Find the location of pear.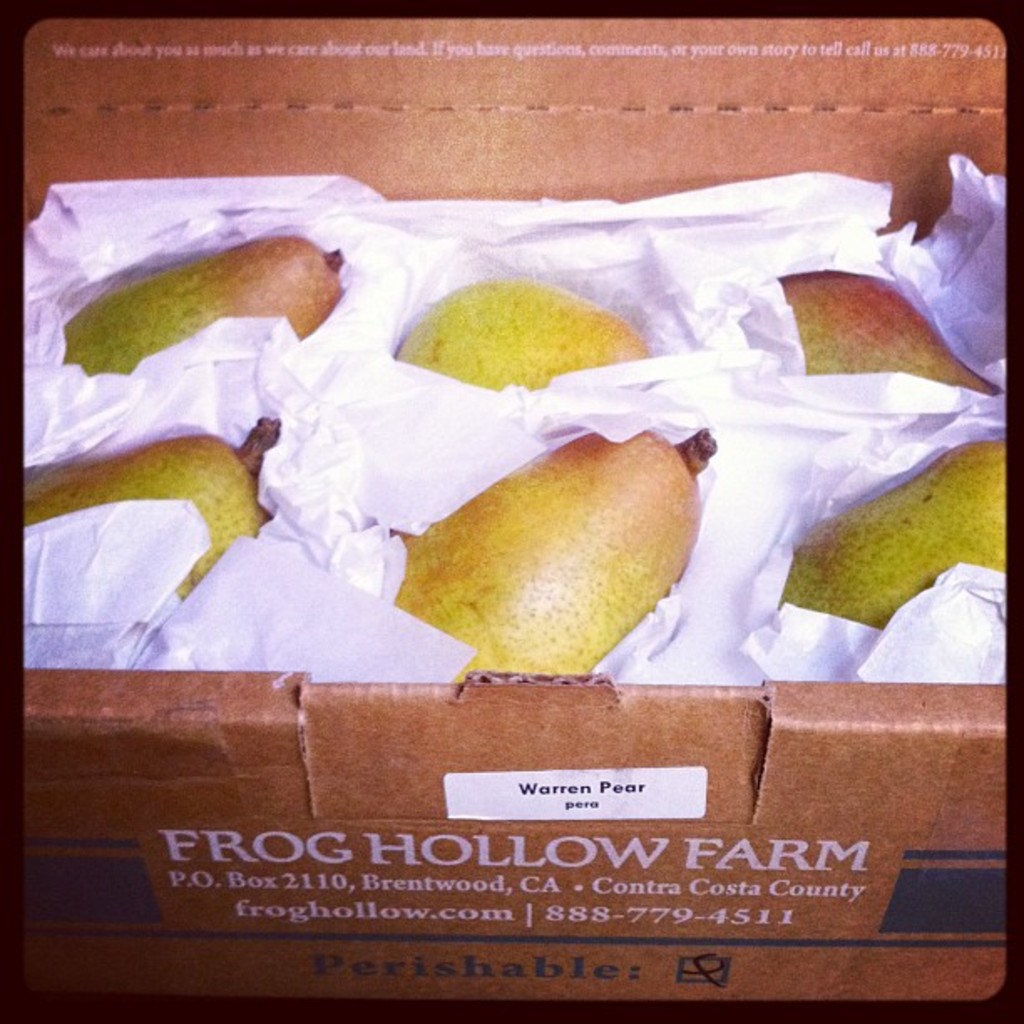
Location: (383,423,713,693).
